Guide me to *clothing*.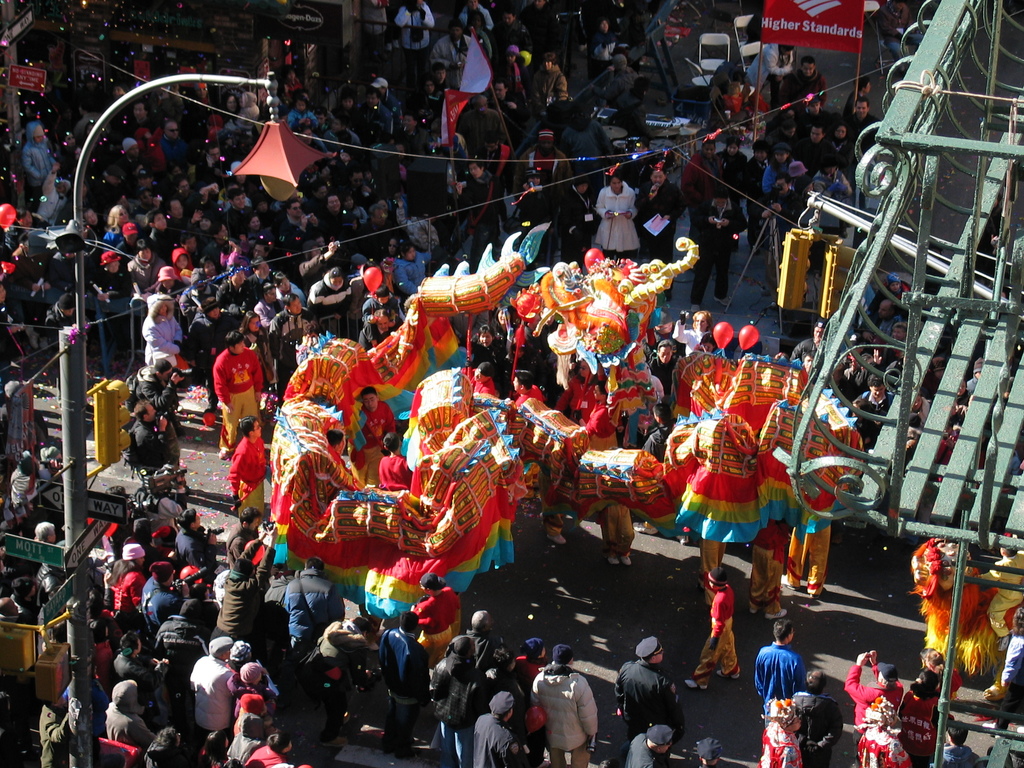
Guidance: (613, 61, 640, 81).
